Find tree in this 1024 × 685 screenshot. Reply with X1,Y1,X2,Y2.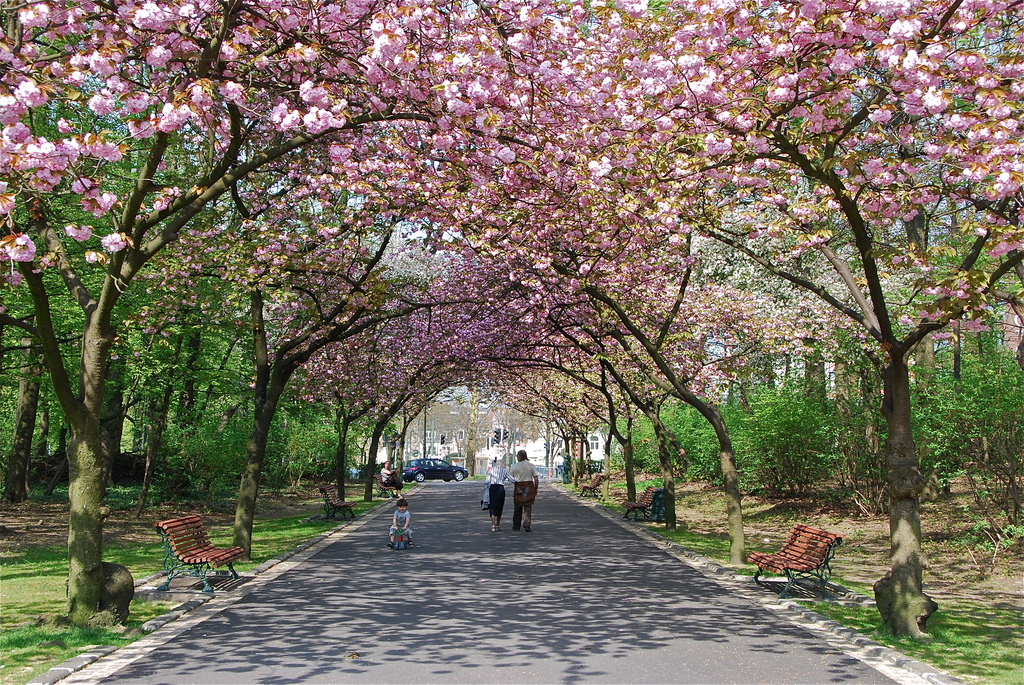
451,276,774,488.
